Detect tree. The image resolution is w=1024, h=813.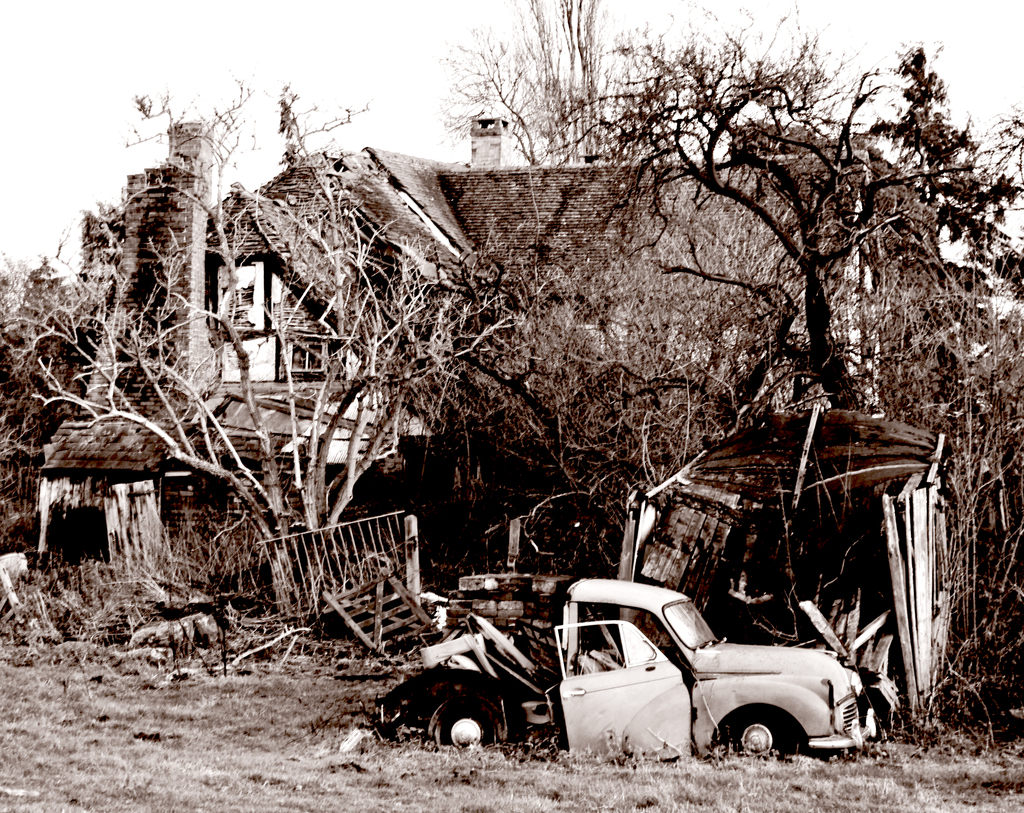
rect(530, 0, 1021, 412).
